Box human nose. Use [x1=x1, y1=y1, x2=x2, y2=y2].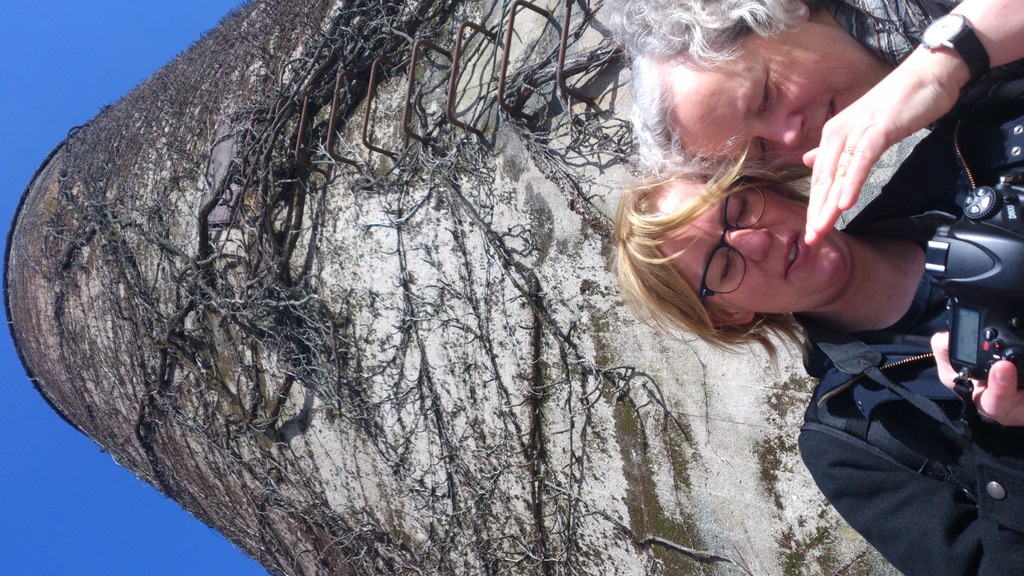
[x1=748, y1=108, x2=808, y2=151].
